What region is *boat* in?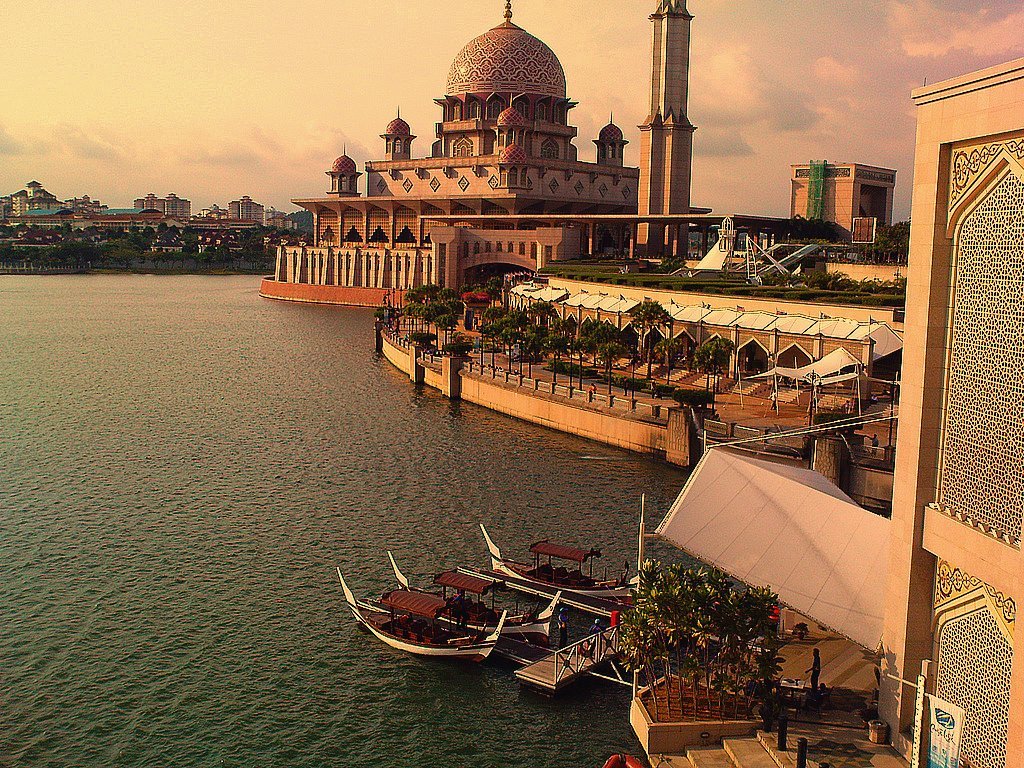
bbox=(336, 565, 508, 664).
